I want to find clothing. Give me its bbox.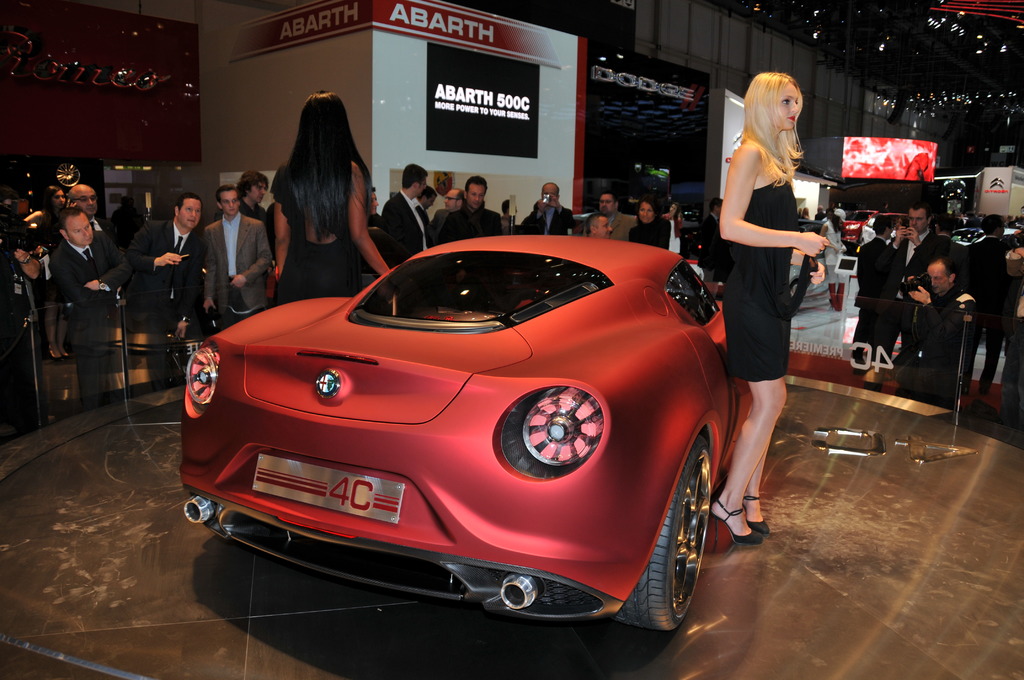
locate(857, 238, 898, 366).
